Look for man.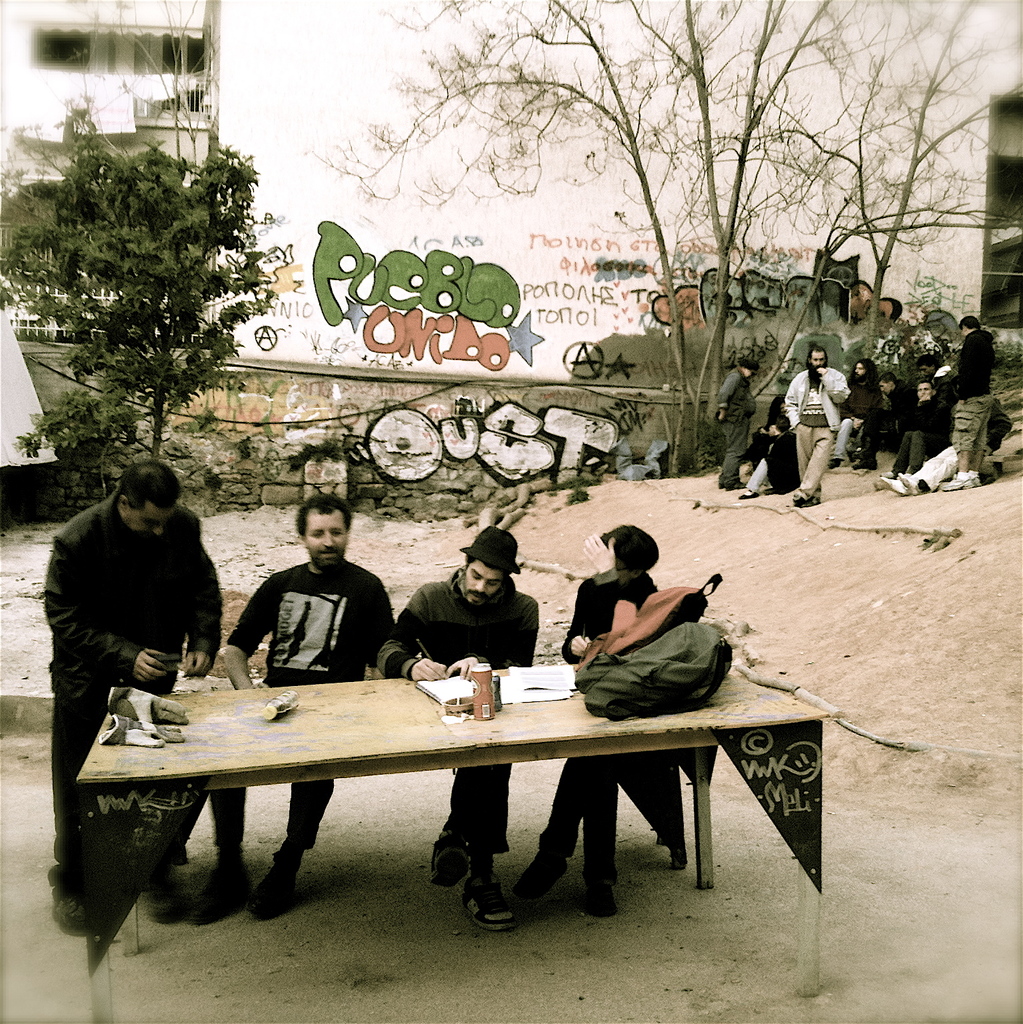
Found: bbox=(882, 379, 952, 477).
